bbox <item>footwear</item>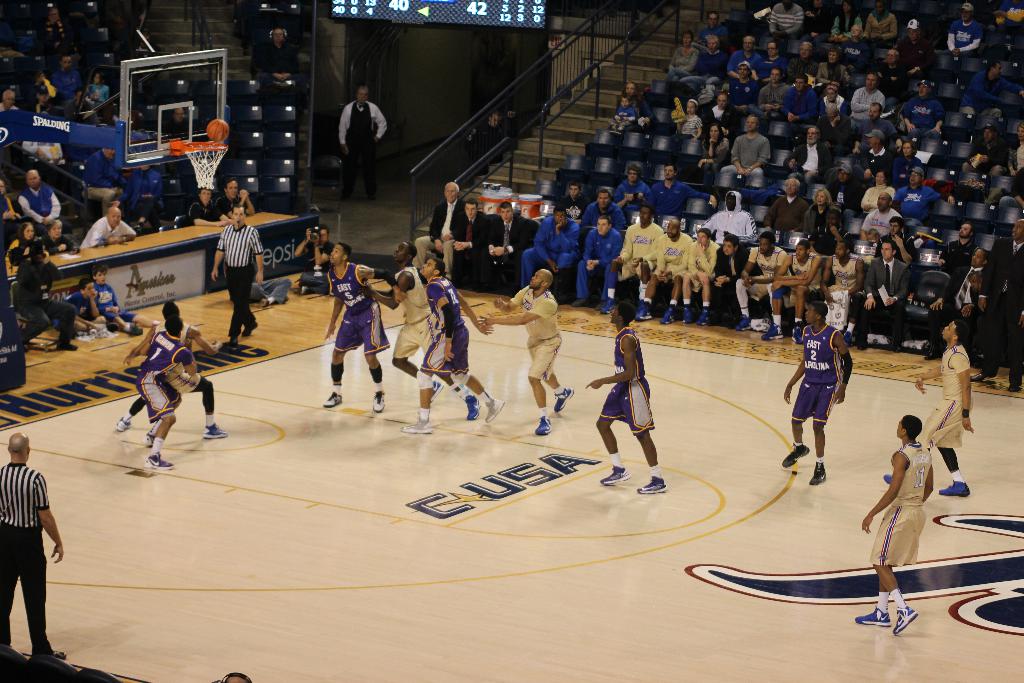
129, 322, 141, 336
